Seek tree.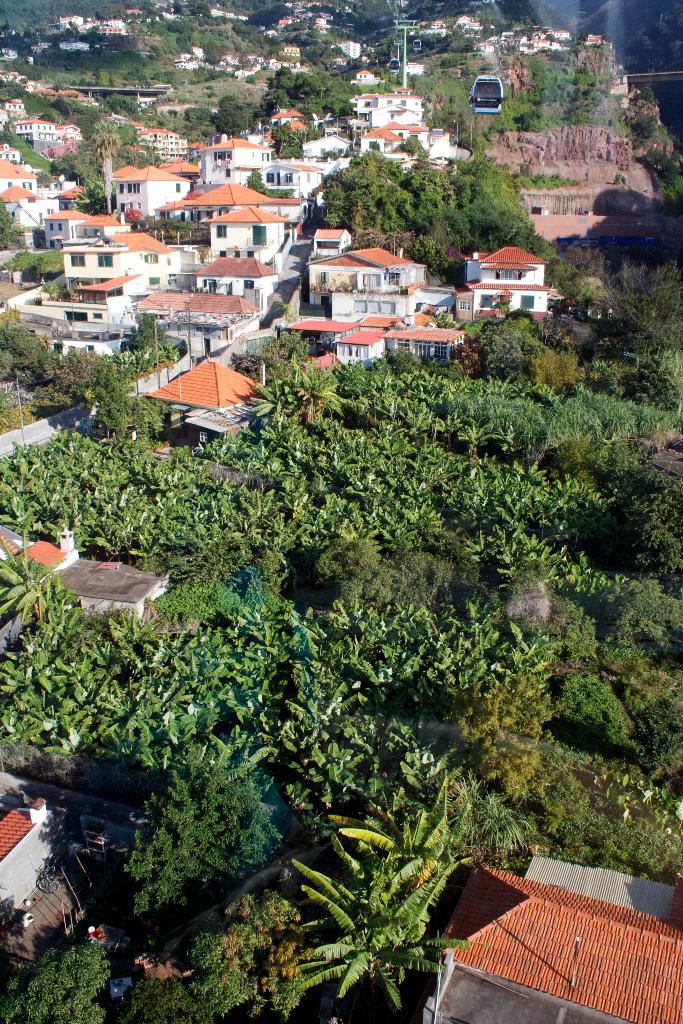
<bbox>309, 121, 326, 141</bbox>.
